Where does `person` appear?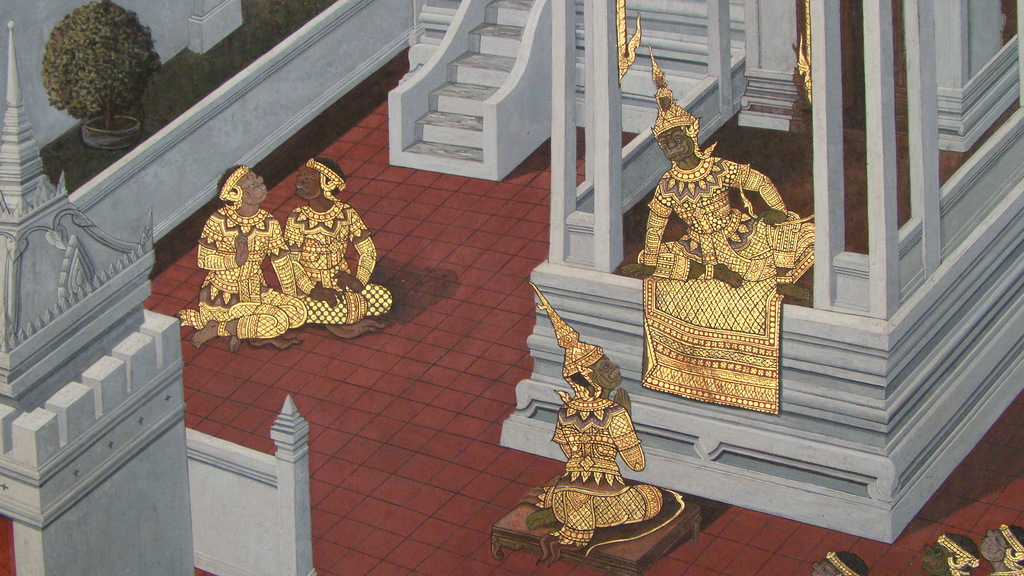
Appears at crop(275, 152, 391, 328).
